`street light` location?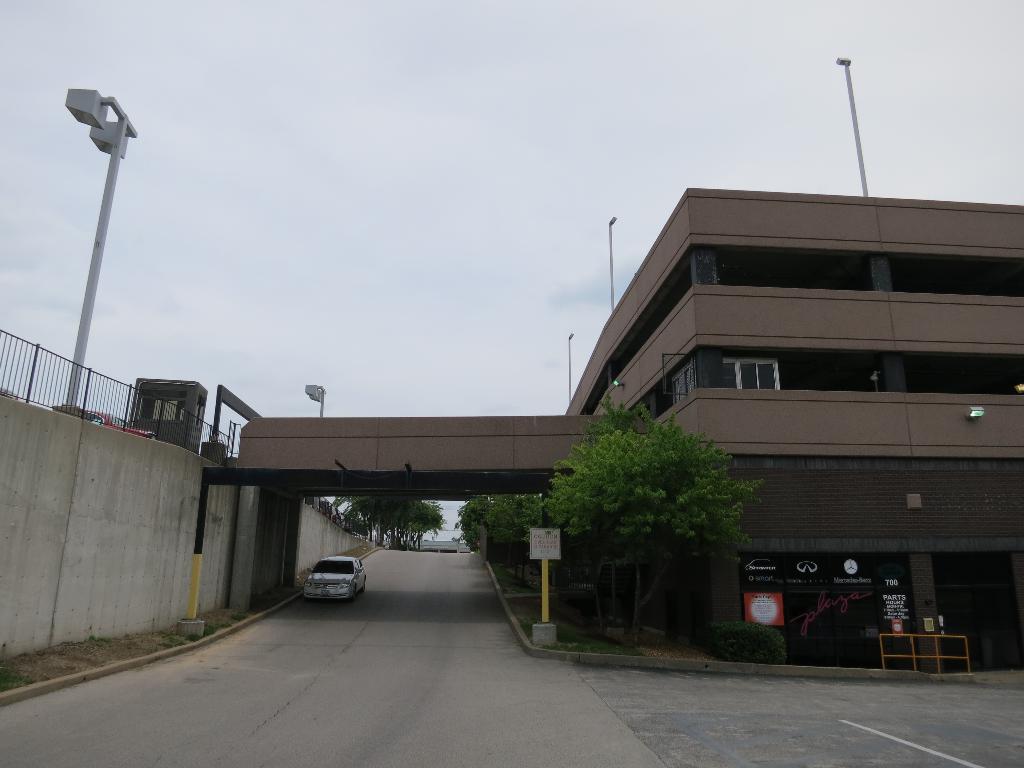
[x1=31, y1=55, x2=136, y2=438]
